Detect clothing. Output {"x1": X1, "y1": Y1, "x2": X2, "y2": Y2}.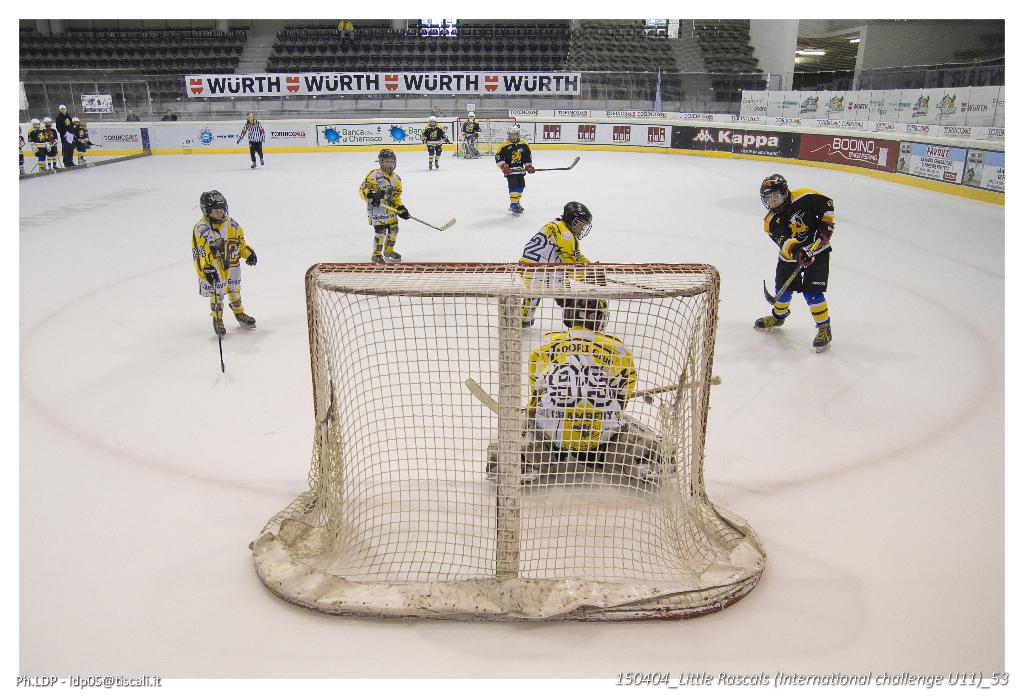
{"x1": 337, "y1": 19, "x2": 355, "y2": 40}.
